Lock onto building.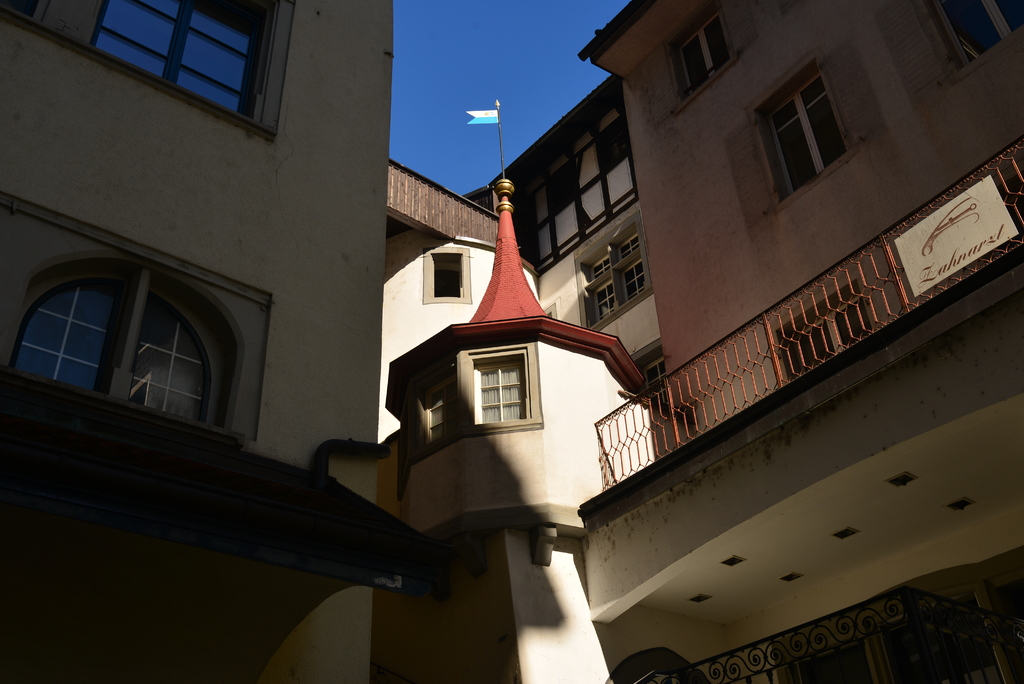
Locked: [left=0, top=0, right=1023, bottom=683].
